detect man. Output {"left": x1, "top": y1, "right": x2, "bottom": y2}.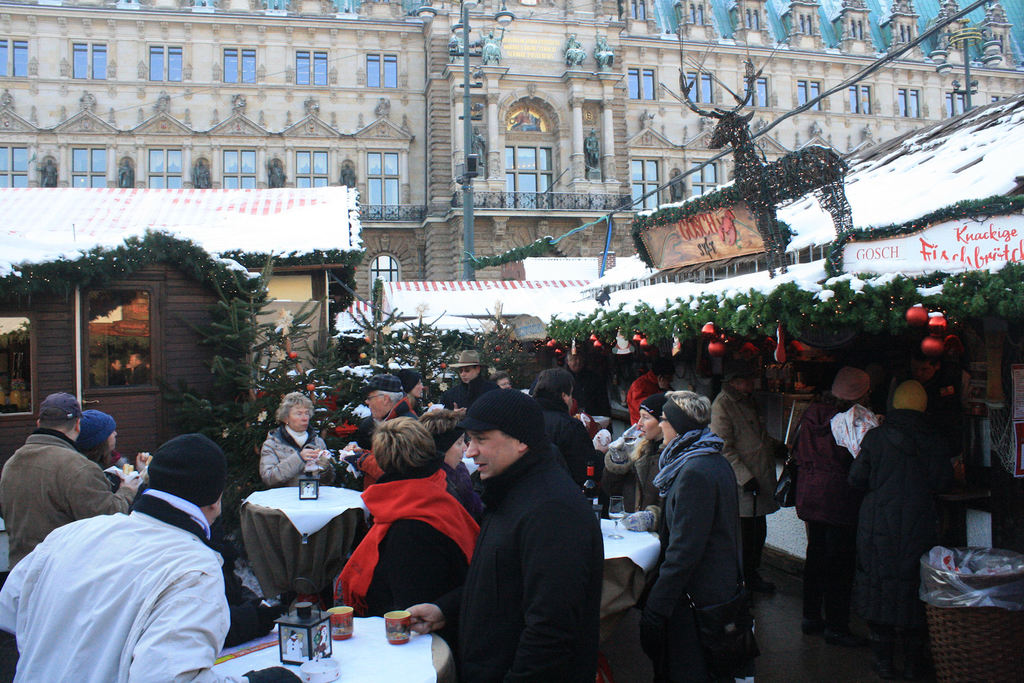
{"left": 346, "top": 368, "right": 413, "bottom": 491}.
